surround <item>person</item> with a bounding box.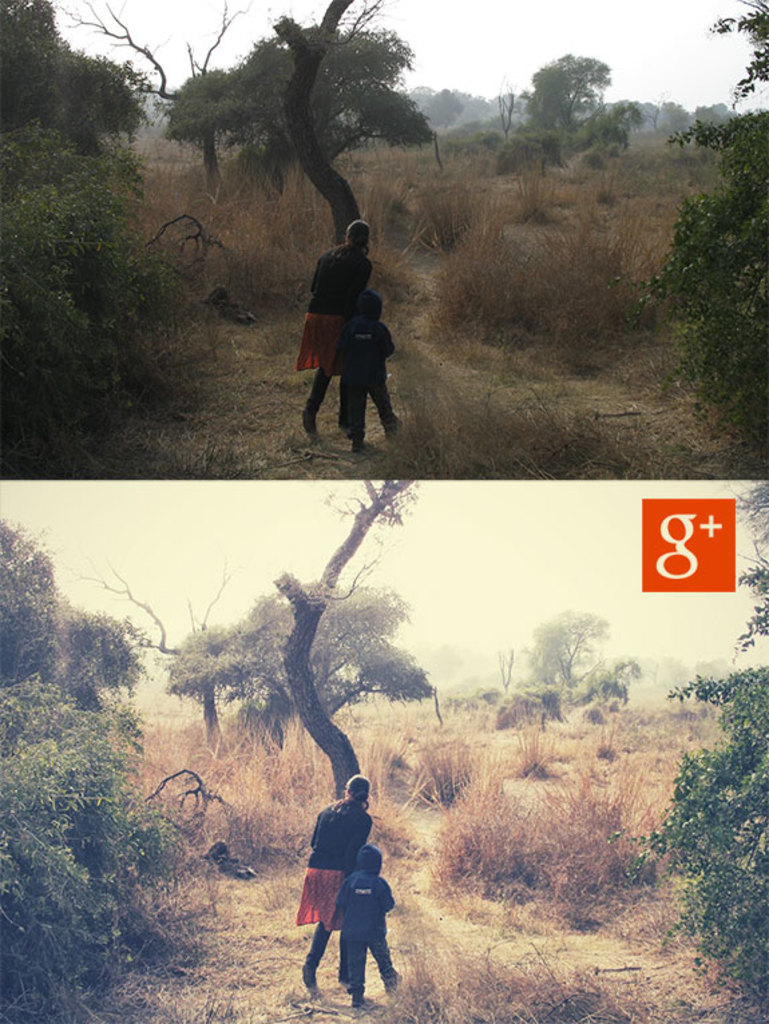
detection(333, 845, 401, 1008).
